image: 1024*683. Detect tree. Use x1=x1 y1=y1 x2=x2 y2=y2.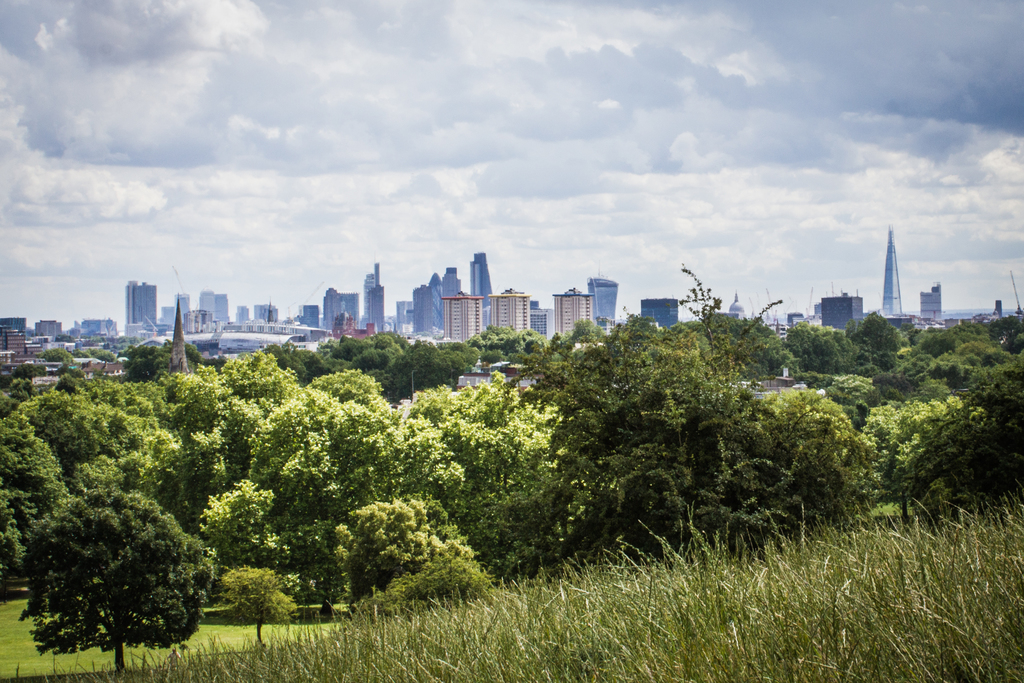
x1=20 y1=488 x2=217 y2=682.
